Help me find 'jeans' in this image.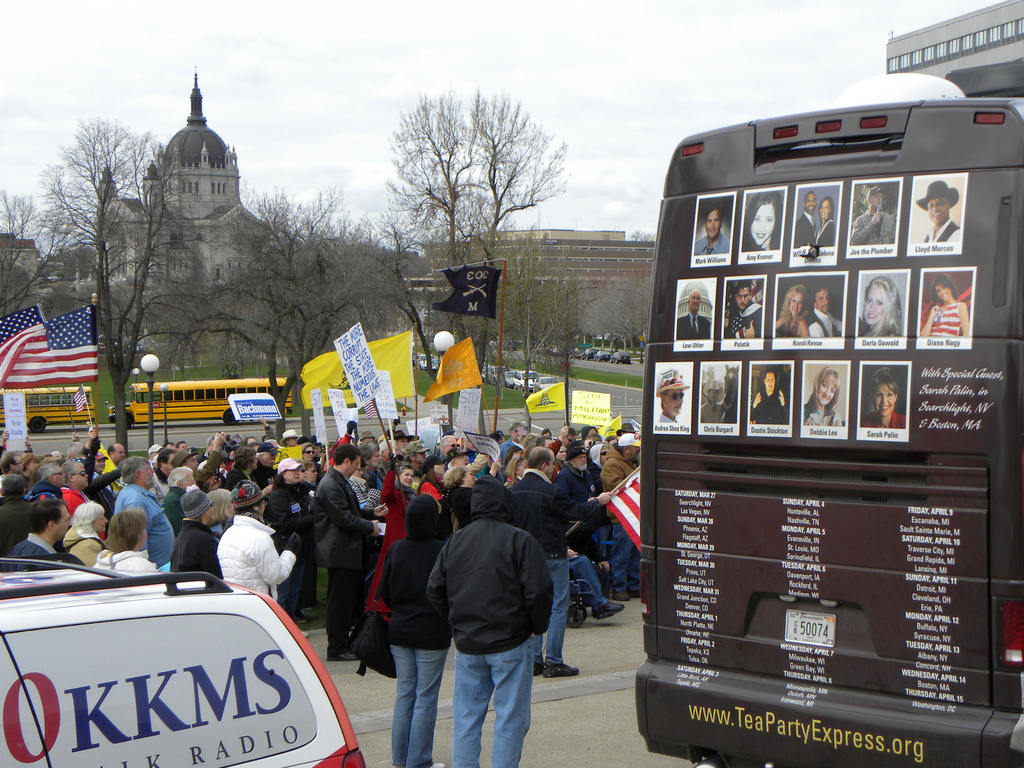
Found it: bbox=(557, 548, 611, 610).
